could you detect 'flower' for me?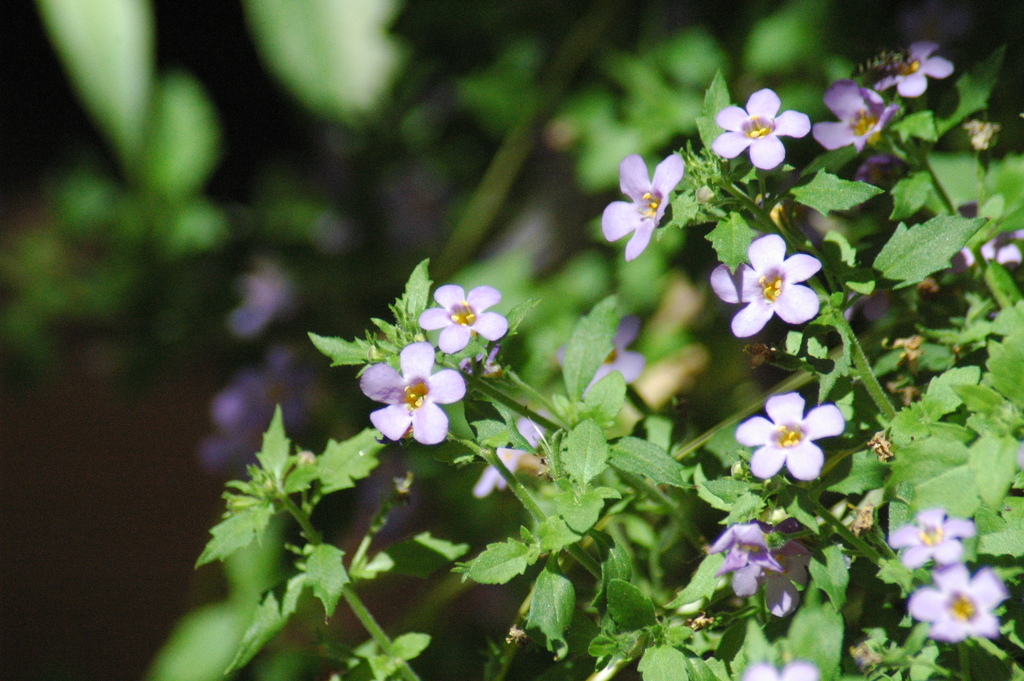
Detection result: (415, 282, 509, 354).
